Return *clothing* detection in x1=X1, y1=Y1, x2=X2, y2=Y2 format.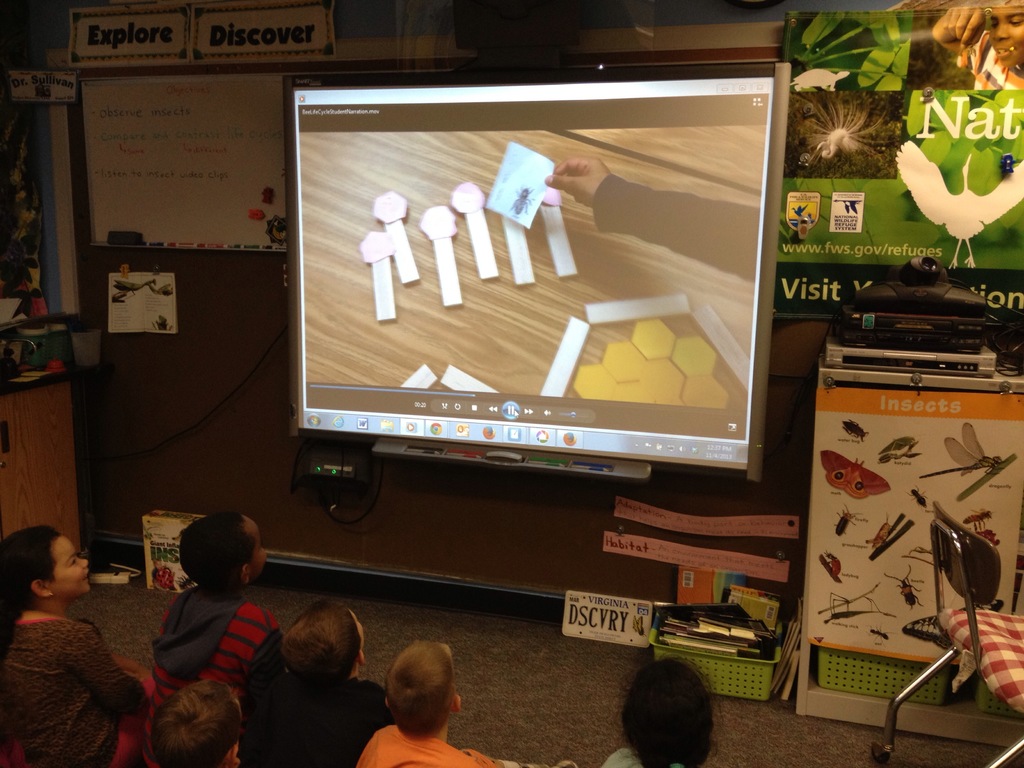
x1=0, y1=616, x2=141, y2=767.
